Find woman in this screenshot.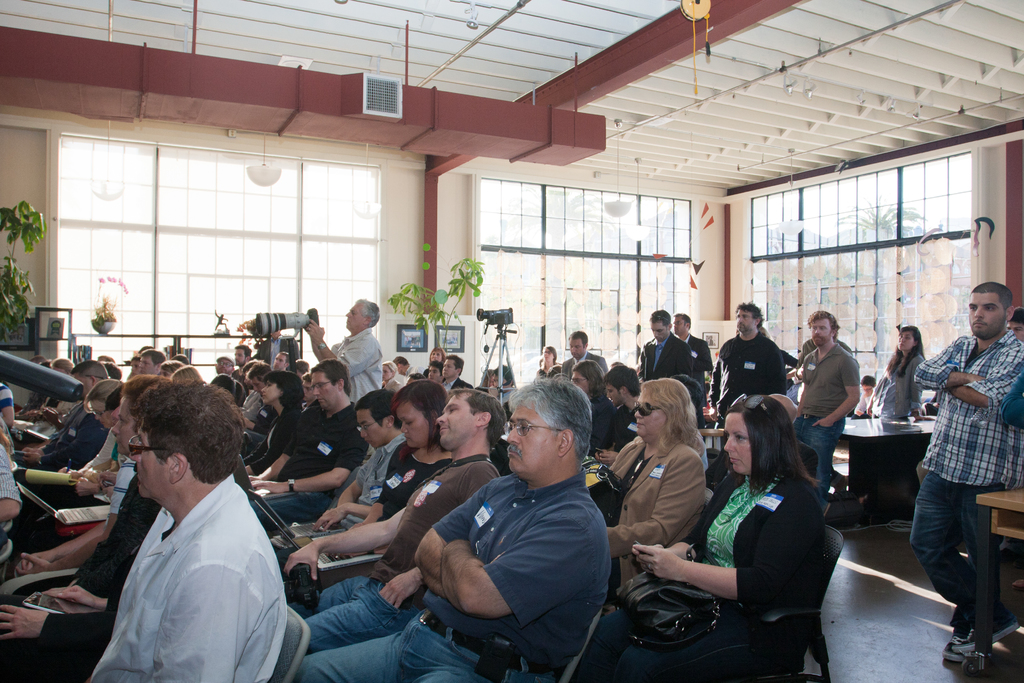
The bounding box for woman is l=592, t=378, r=712, b=595.
